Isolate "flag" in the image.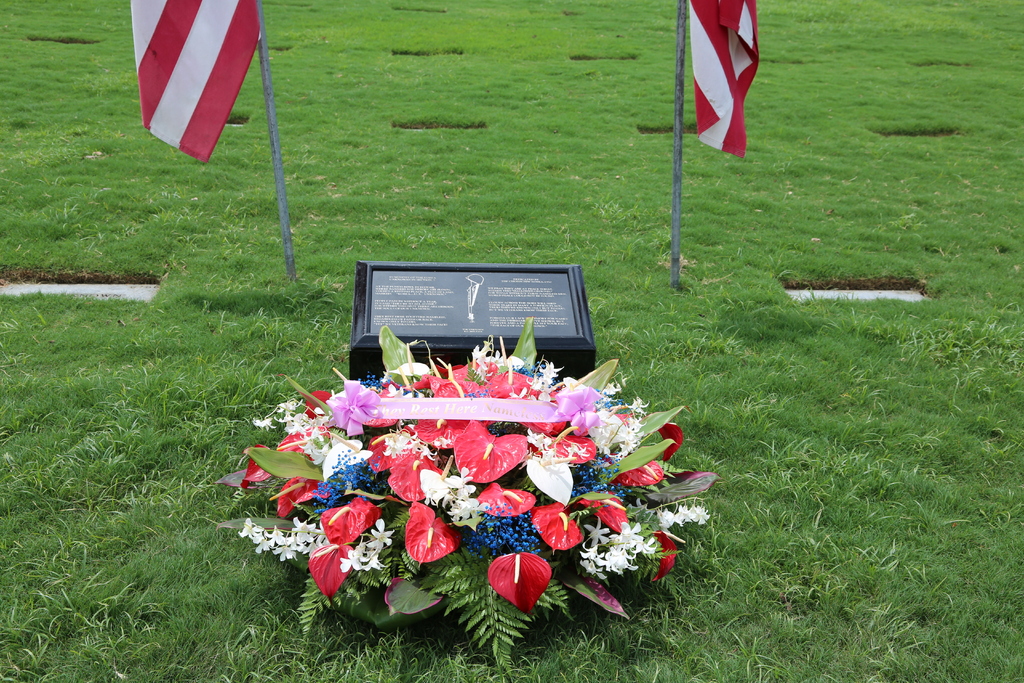
Isolated region: bbox(132, 1, 264, 159).
